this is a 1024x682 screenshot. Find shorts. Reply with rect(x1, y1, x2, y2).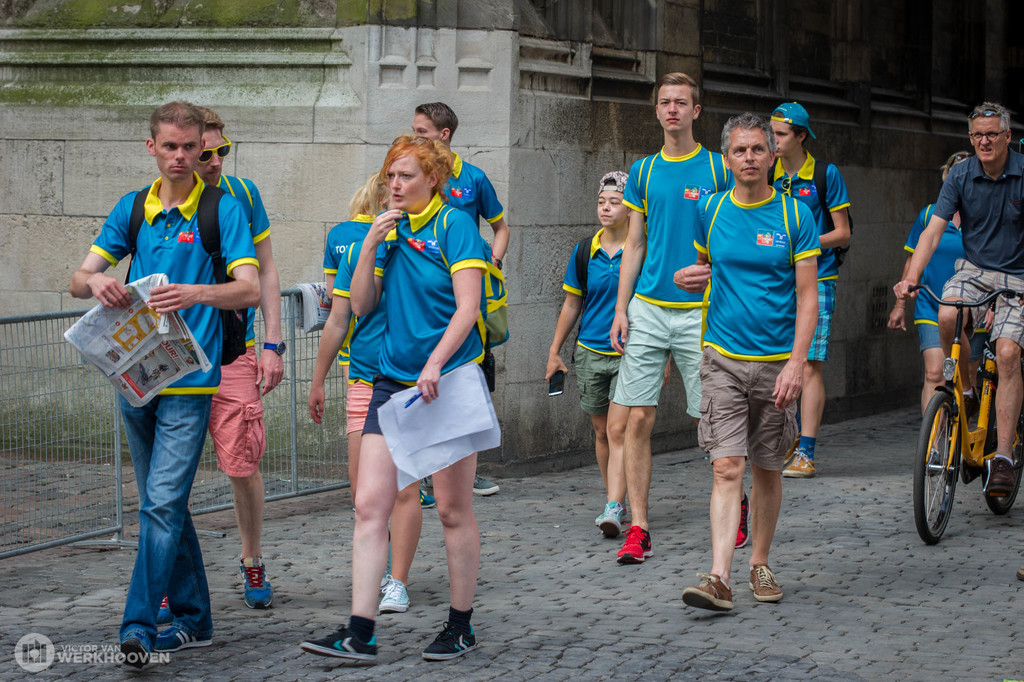
rect(207, 348, 266, 480).
